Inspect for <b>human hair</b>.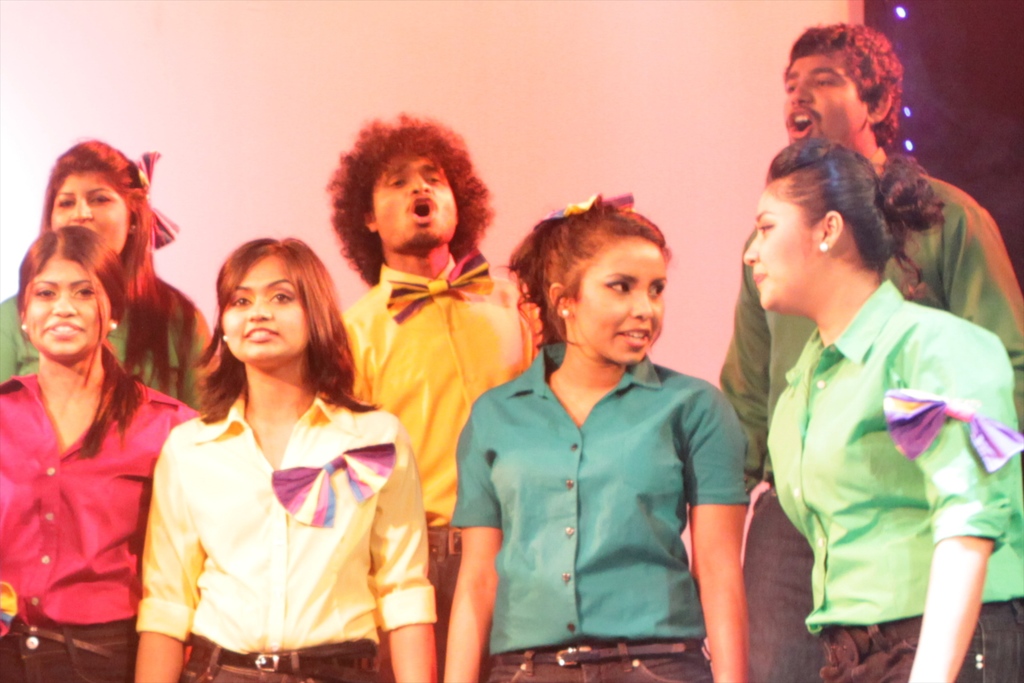
Inspection: <box>510,193,674,348</box>.
